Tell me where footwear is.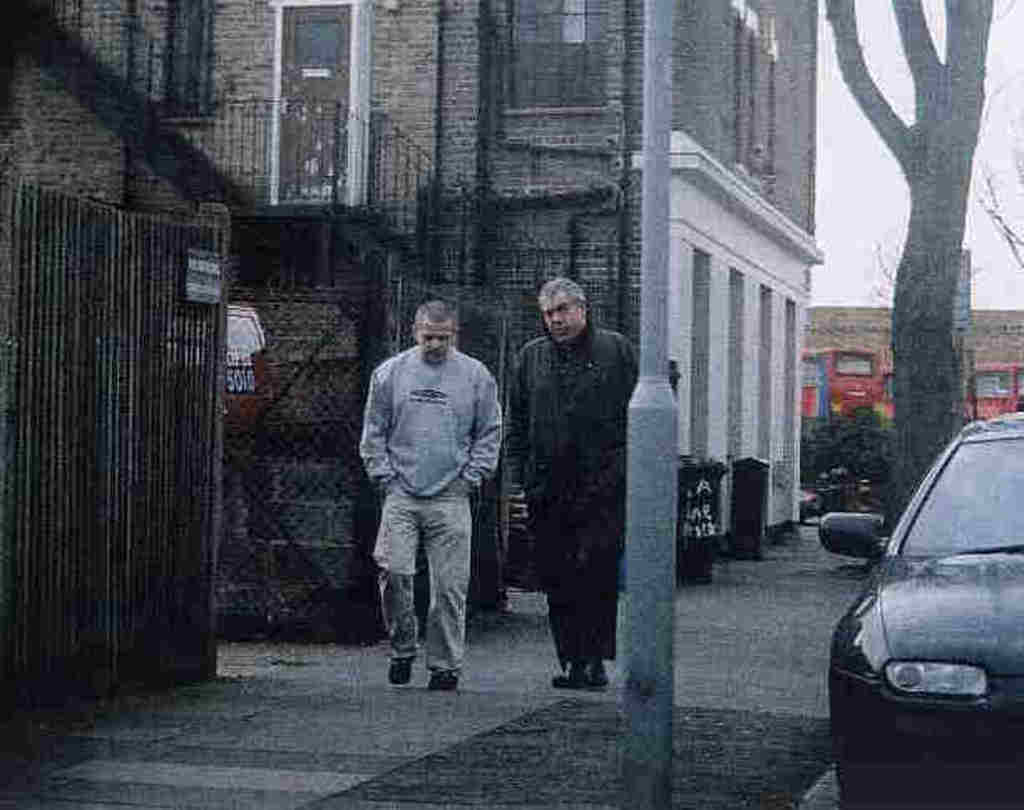
footwear is at select_region(432, 663, 460, 688).
